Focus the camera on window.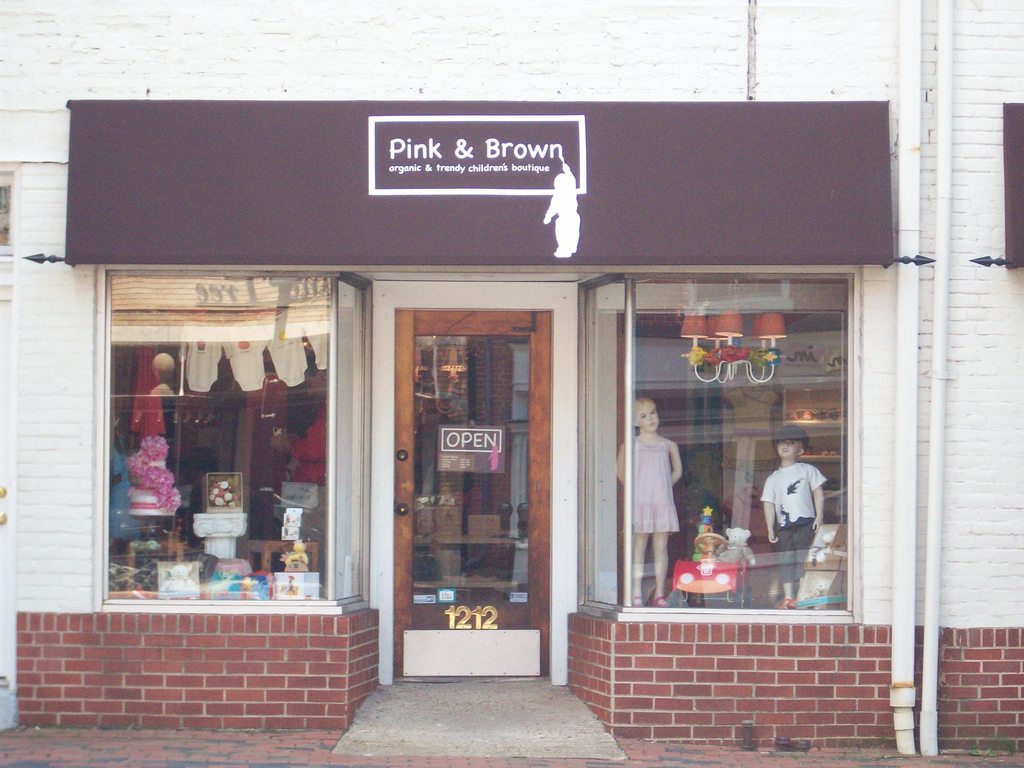
Focus region: detection(103, 273, 369, 607).
